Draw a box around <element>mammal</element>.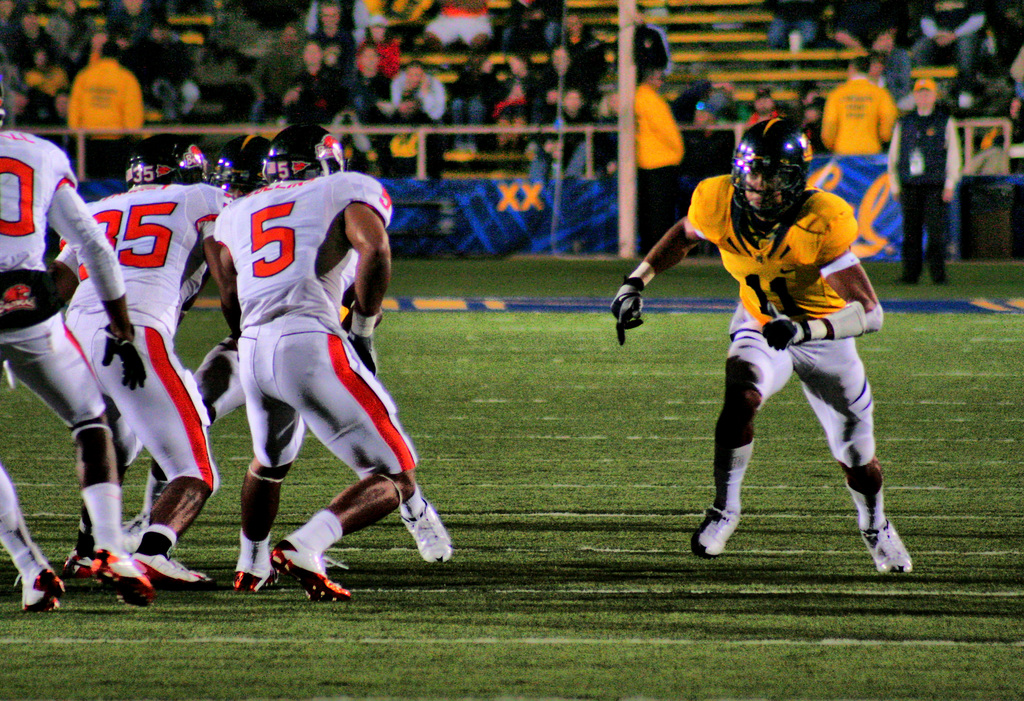
region(492, 45, 547, 140).
